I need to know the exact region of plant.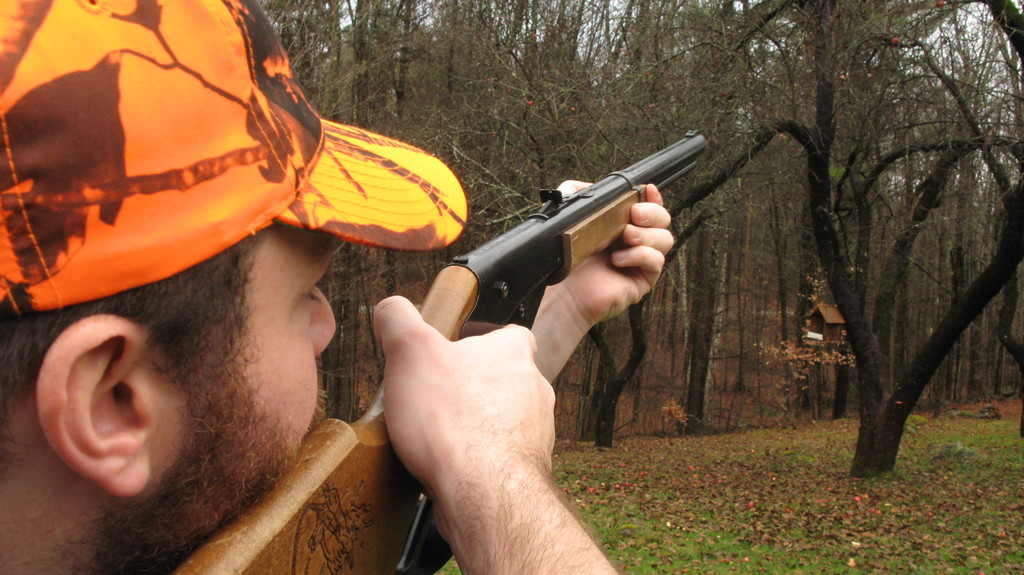
Region: x1=765 y1=264 x2=880 y2=425.
